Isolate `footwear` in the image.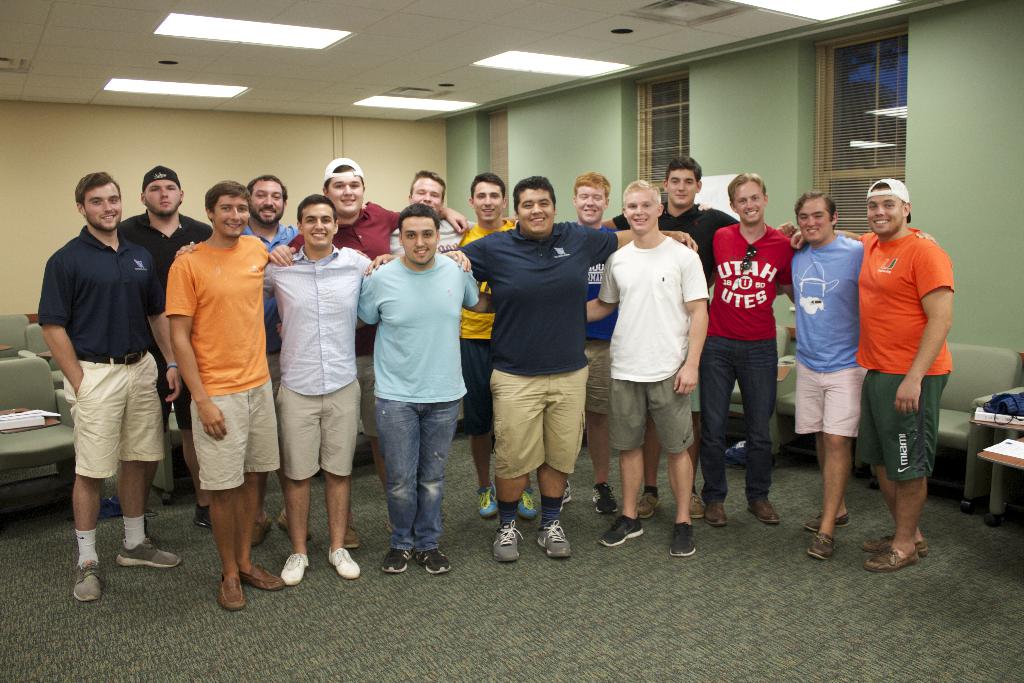
Isolated region: Rect(601, 513, 645, 543).
